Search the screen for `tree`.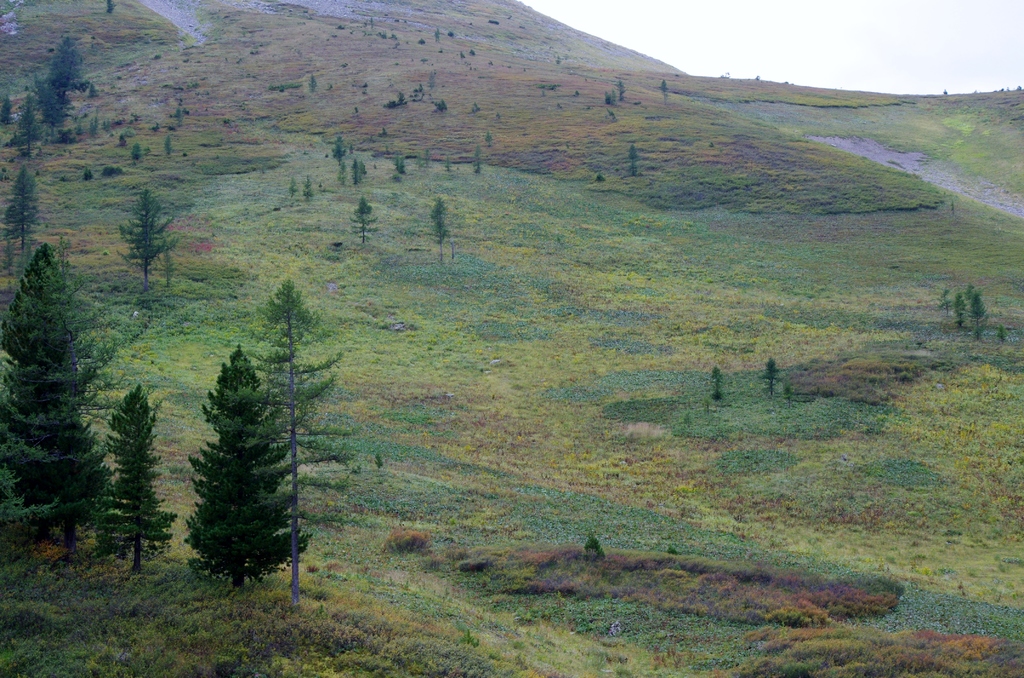
Found at (left=766, top=360, right=785, bottom=397).
